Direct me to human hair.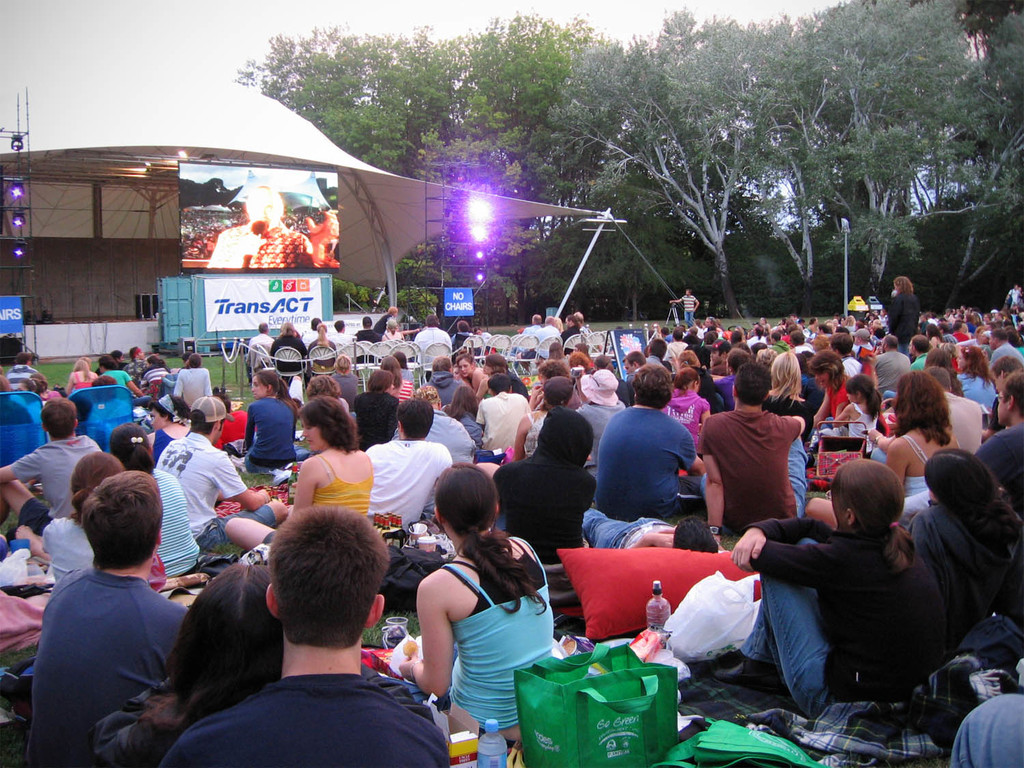
Direction: BBox(257, 322, 270, 334).
